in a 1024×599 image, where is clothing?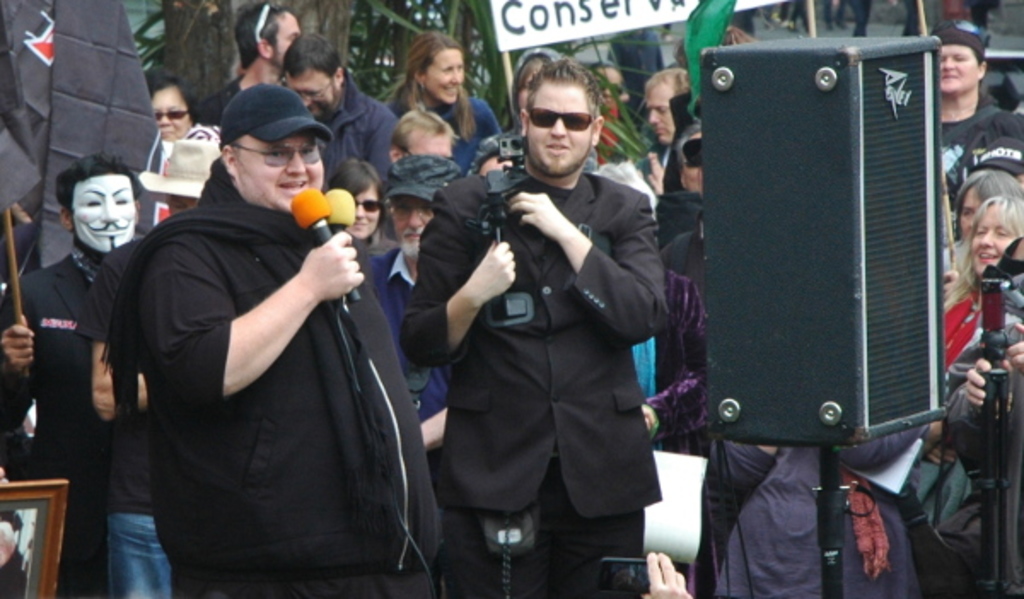
398, 96, 492, 164.
